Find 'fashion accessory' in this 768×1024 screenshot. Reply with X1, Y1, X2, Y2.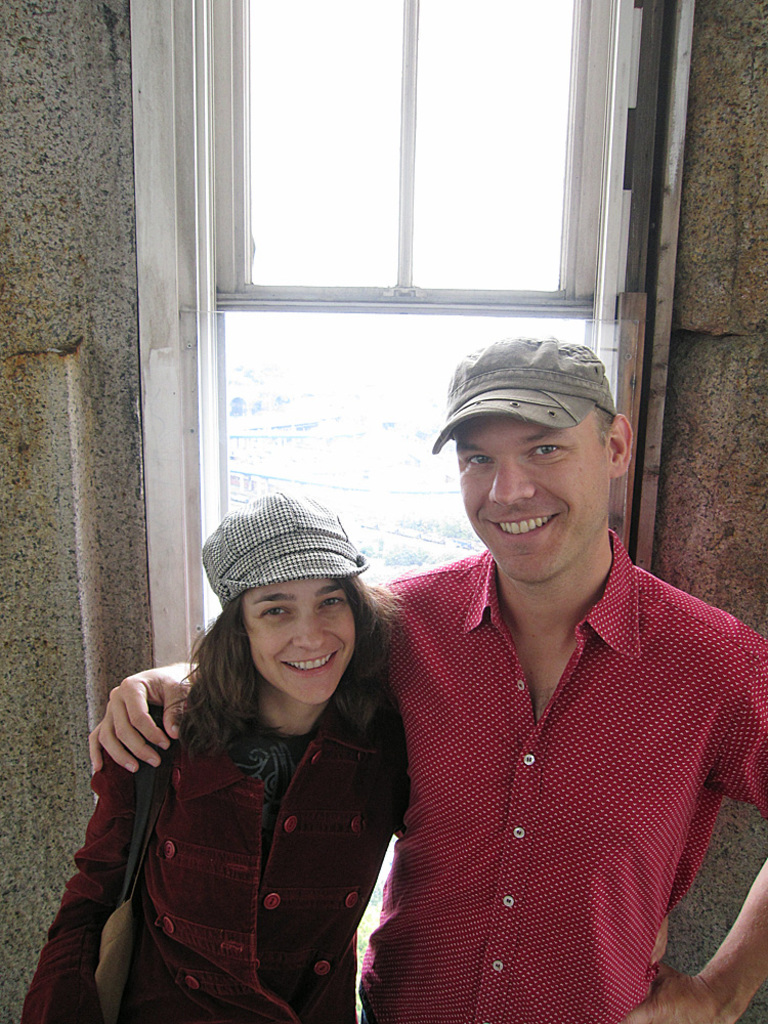
198, 489, 367, 606.
